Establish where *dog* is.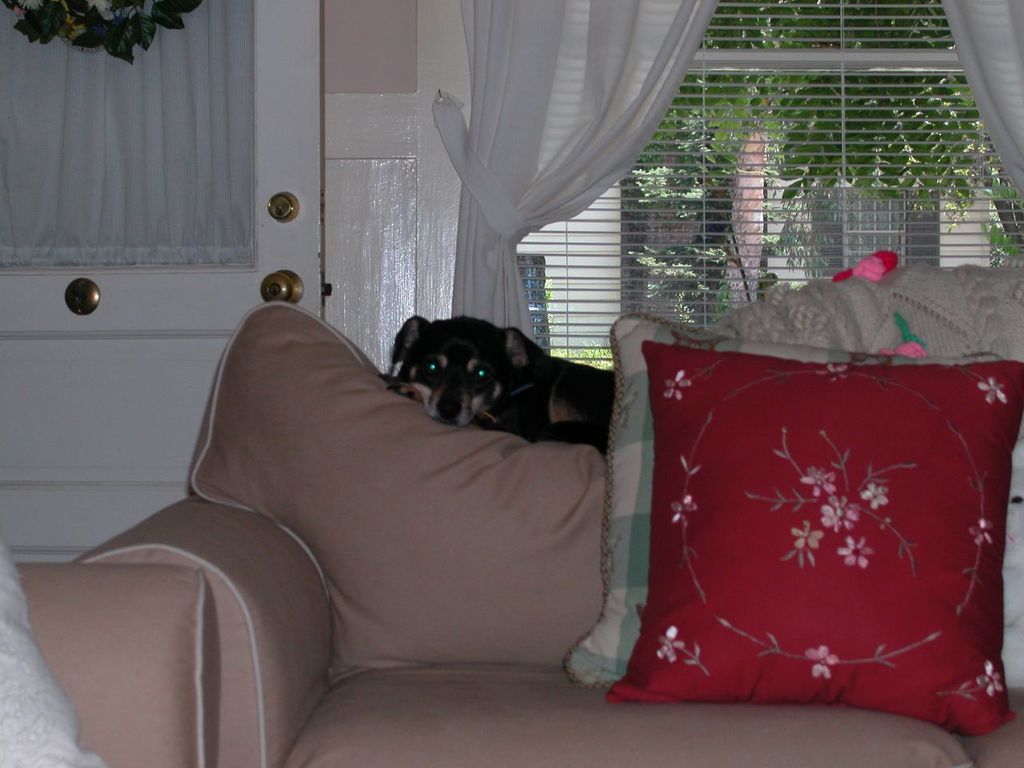
Established at select_region(374, 317, 619, 457).
